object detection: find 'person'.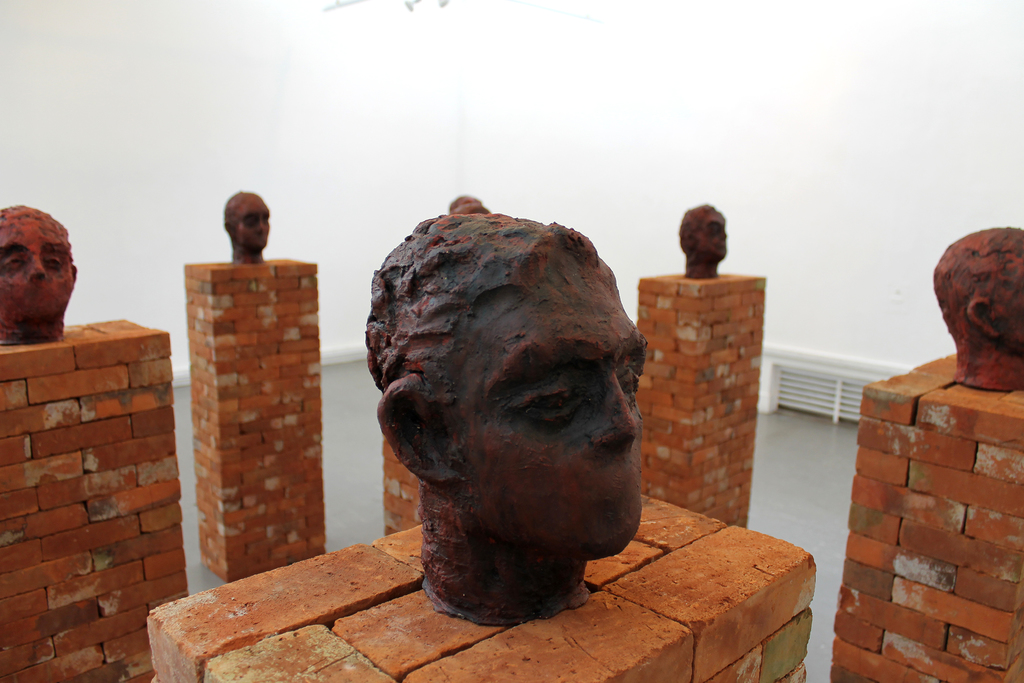
bbox(678, 204, 730, 281).
